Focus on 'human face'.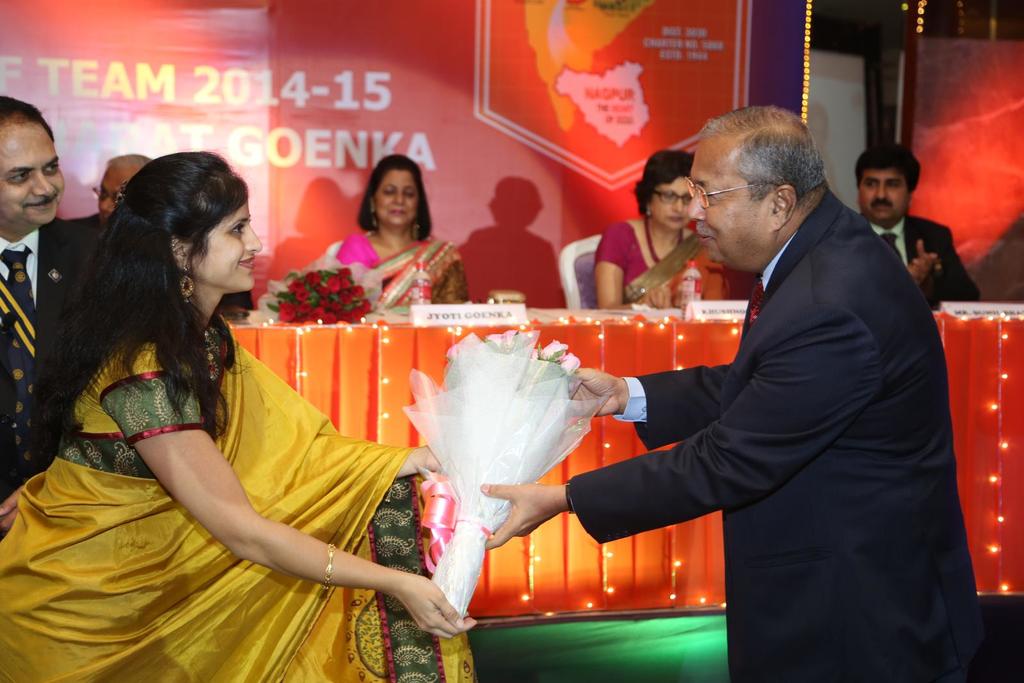
Focused at pyautogui.locateOnScreen(857, 166, 909, 221).
